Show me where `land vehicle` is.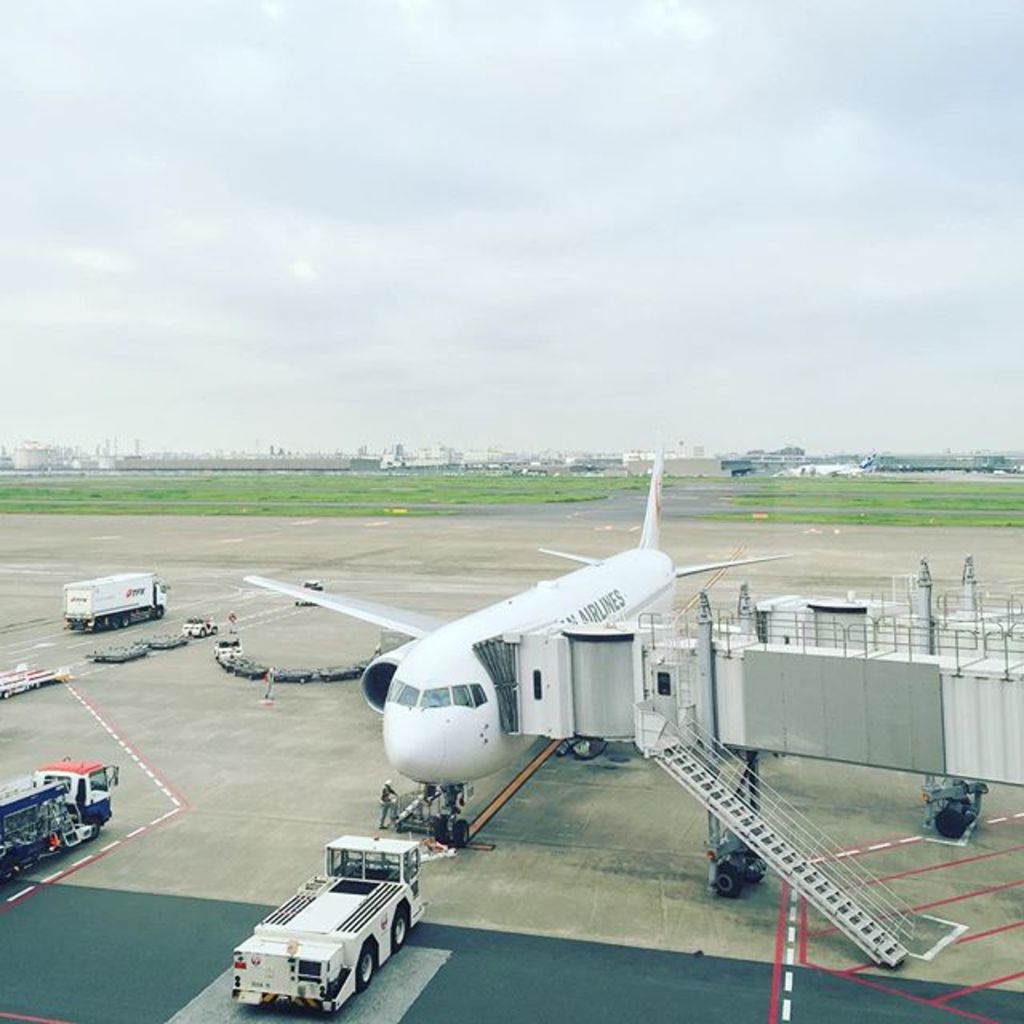
`land vehicle` is at (58, 568, 168, 640).
